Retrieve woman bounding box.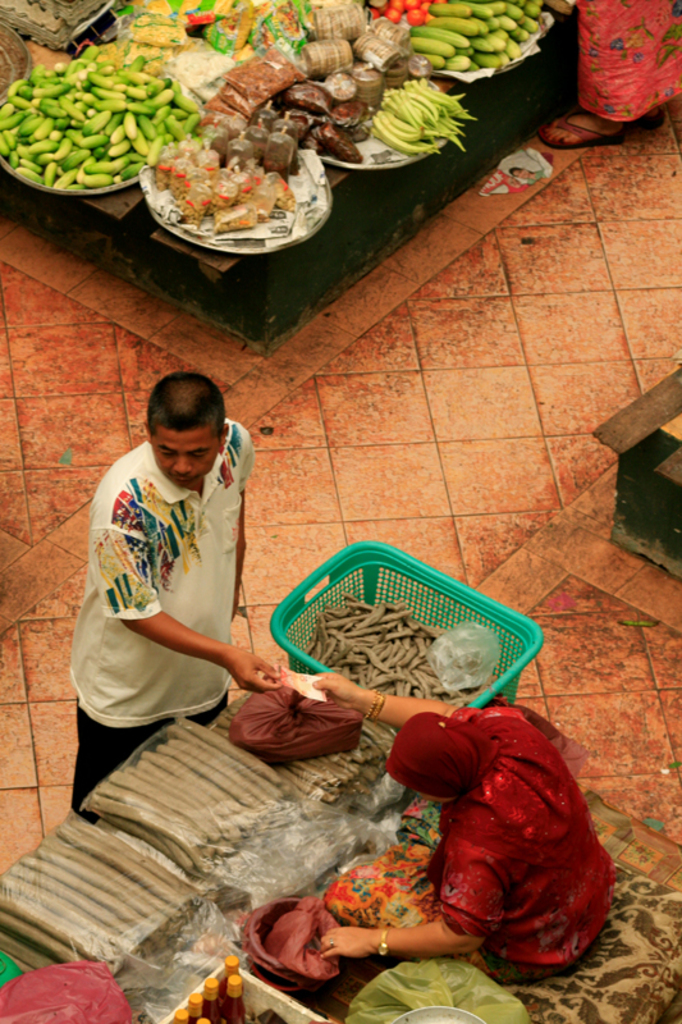
Bounding box: BBox(308, 672, 619, 984).
